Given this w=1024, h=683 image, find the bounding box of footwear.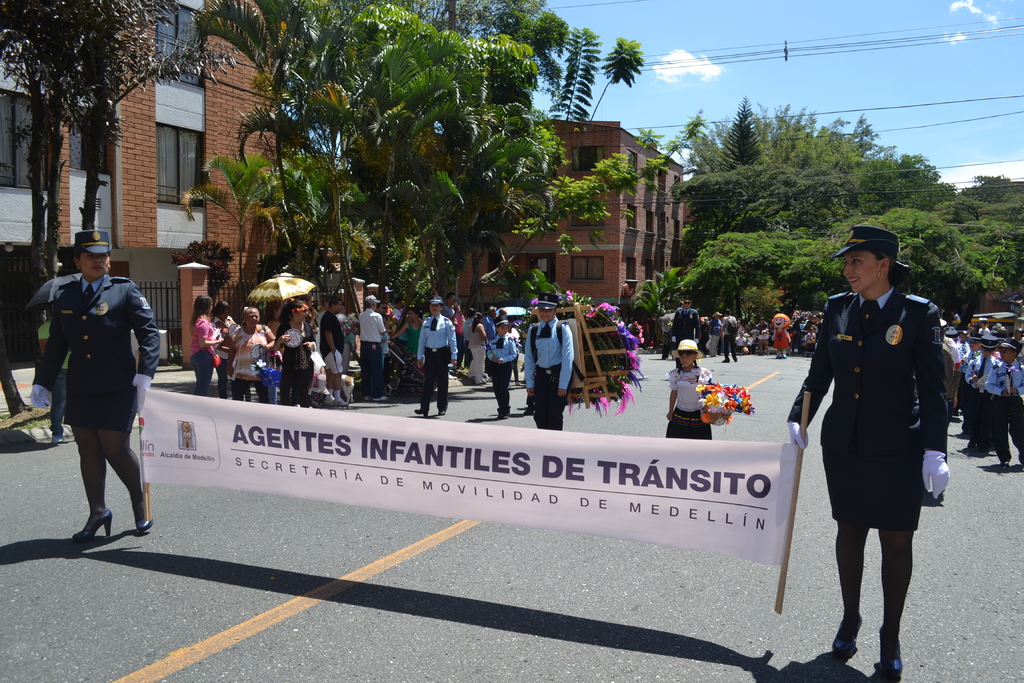
[x1=1020, y1=454, x2=1023, y2=466].
